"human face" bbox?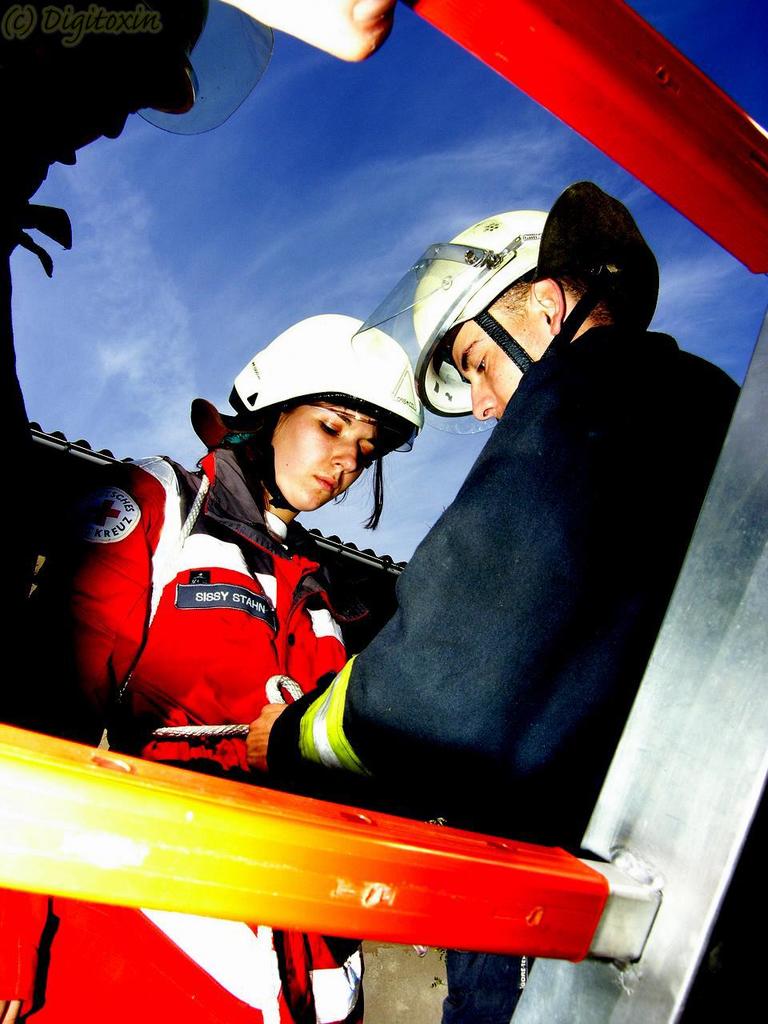
[left=274, top=399, right=397, bottom=512]
